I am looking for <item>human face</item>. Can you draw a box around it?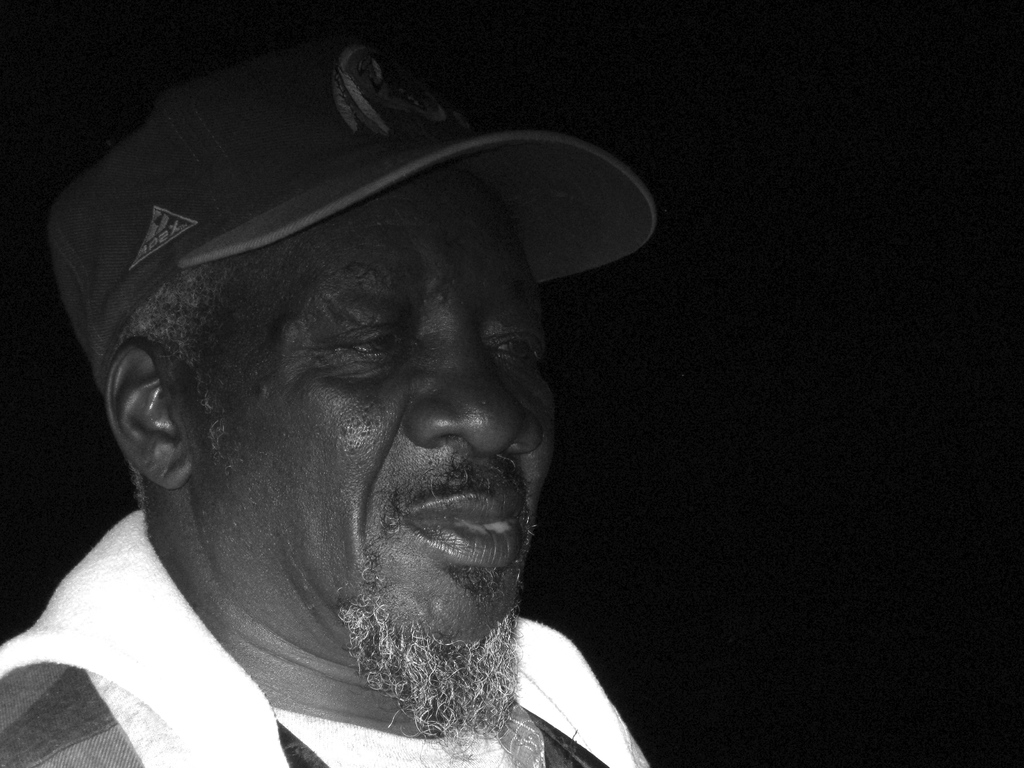
Sure, the bounding box is 184, 170, 555, 757.
